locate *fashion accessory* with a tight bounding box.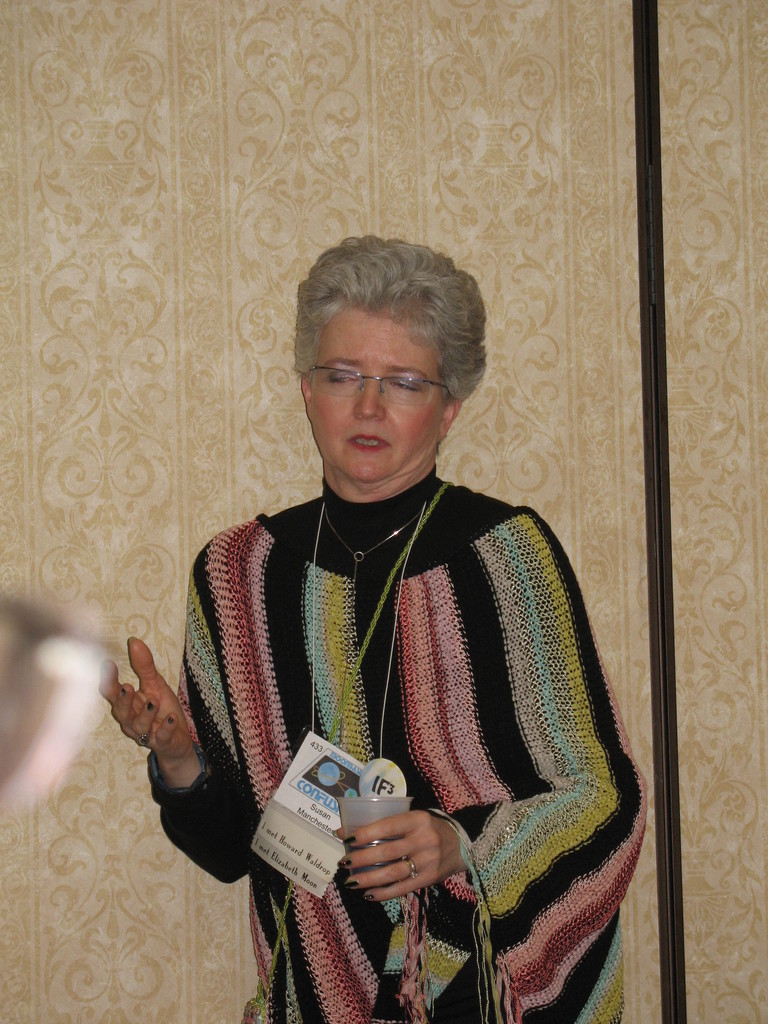
x1=166, y1=720, x2=172, y2=725.
